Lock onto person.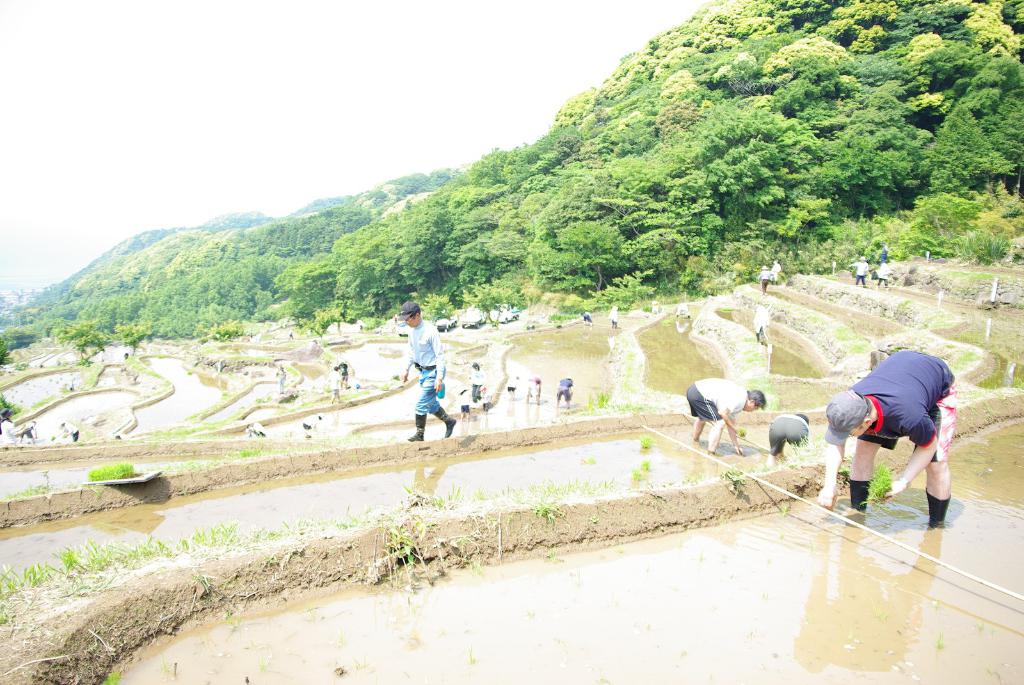
Locked: select_region(522, 376, 540, 405).
